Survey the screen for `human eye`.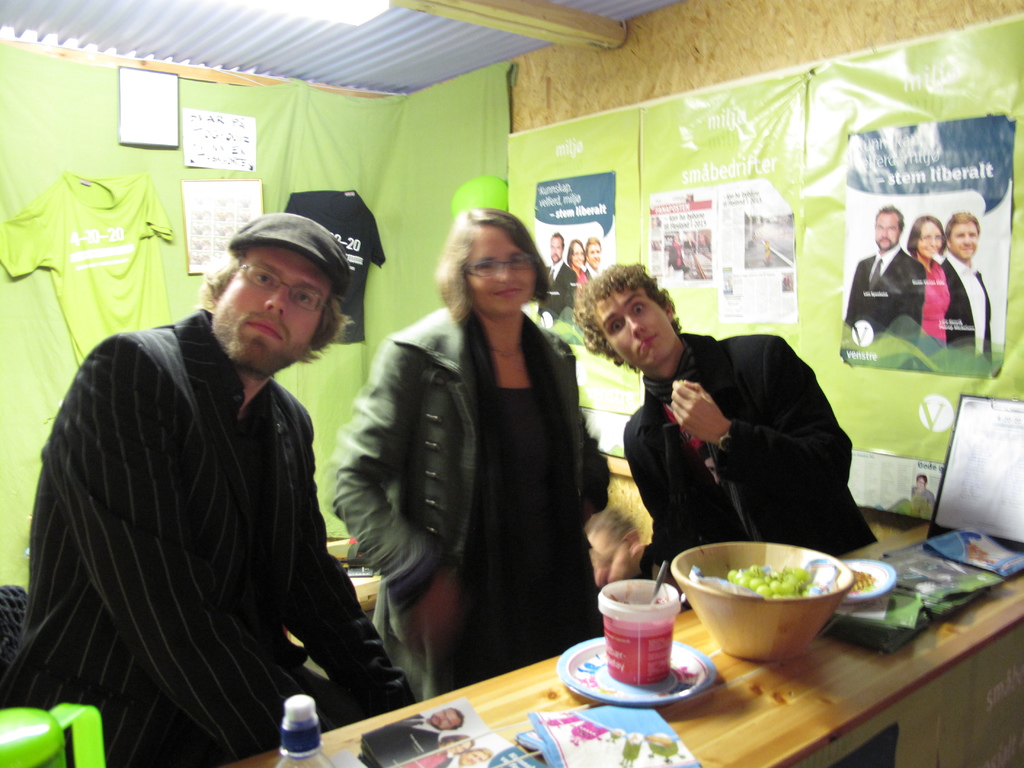
Survey found: left=604, top=315, right=624, bottom=336.
